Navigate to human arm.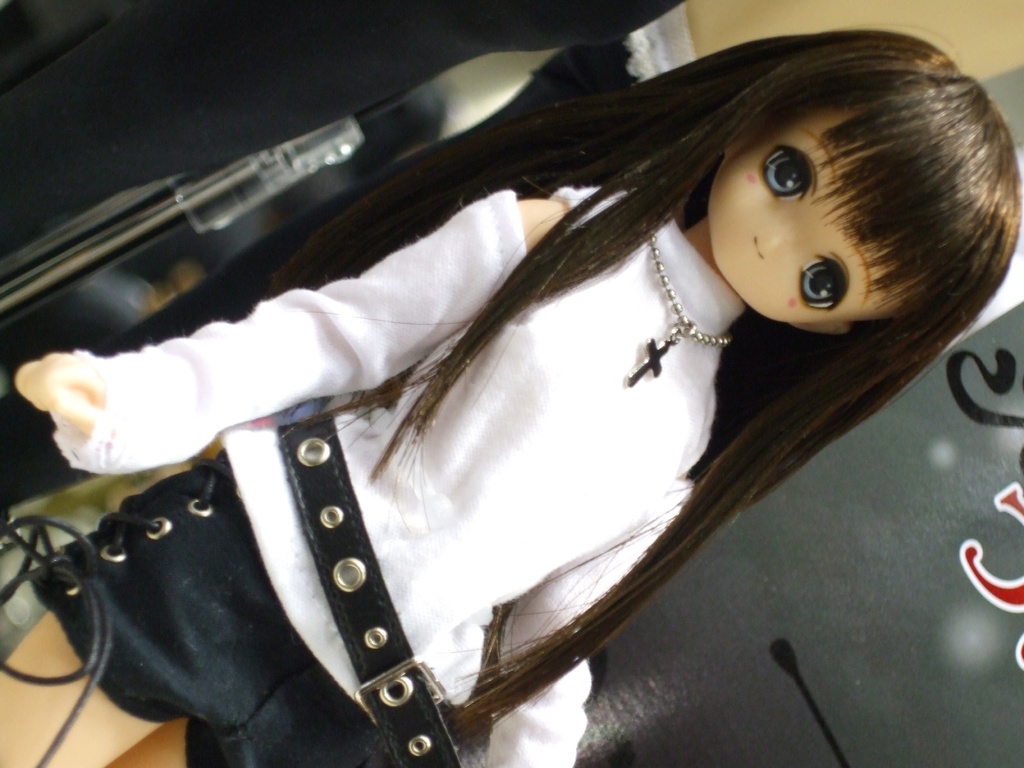
Navigation target: <bbox>494, 491, 700, 767</bbox>.
